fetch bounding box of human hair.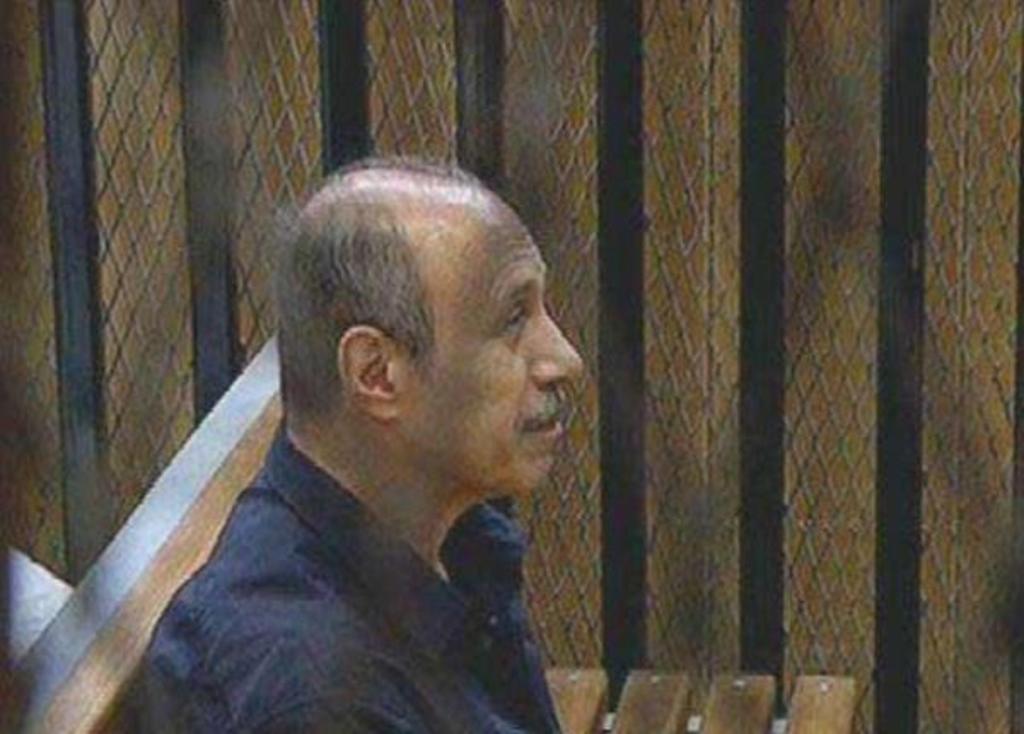
Bbox: x1=283, y1=157, x2=579, y2=500.
